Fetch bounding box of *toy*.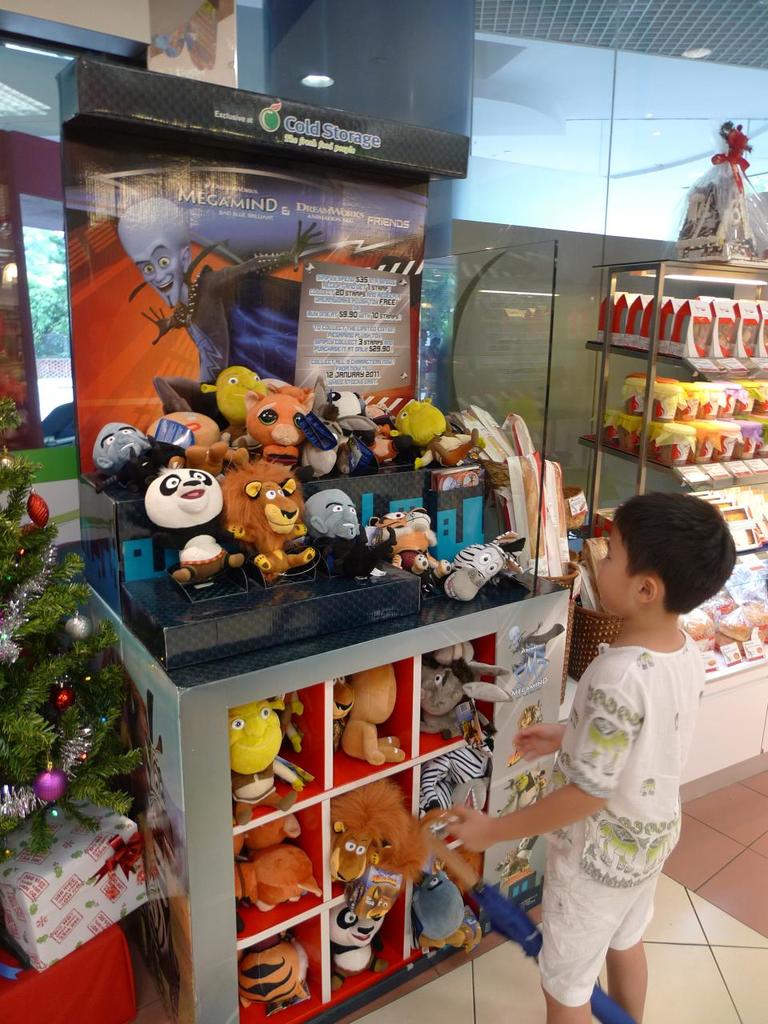
Bbox: select_region(236, 931, 306, 1019).
